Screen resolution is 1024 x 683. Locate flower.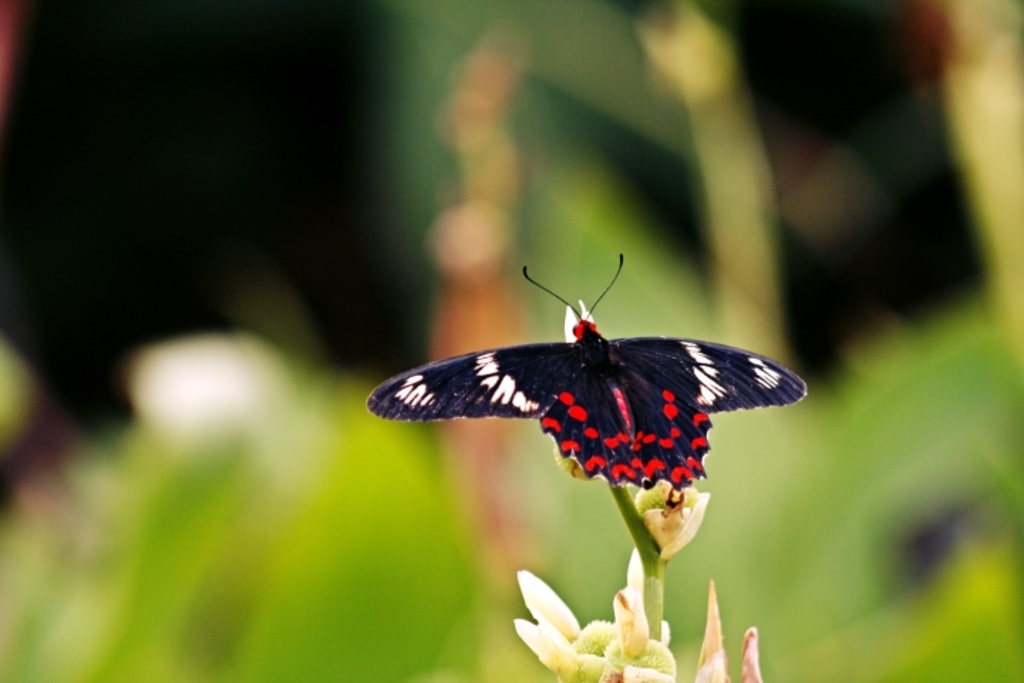
631/470/707/561.
